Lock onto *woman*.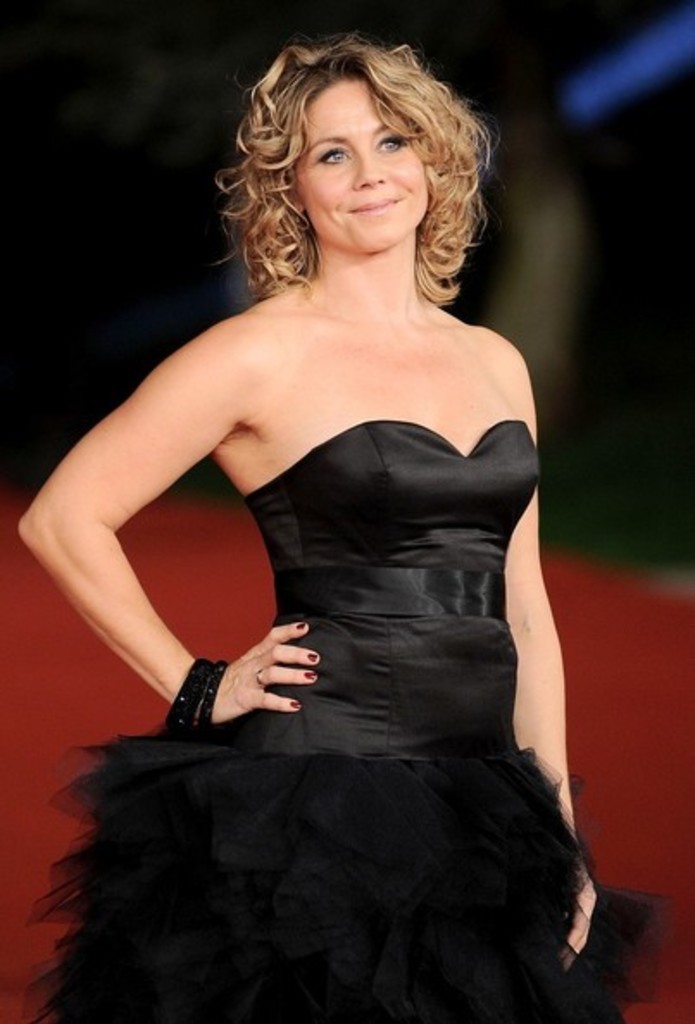
Locked: detection(34, 0, 597, 1023).
